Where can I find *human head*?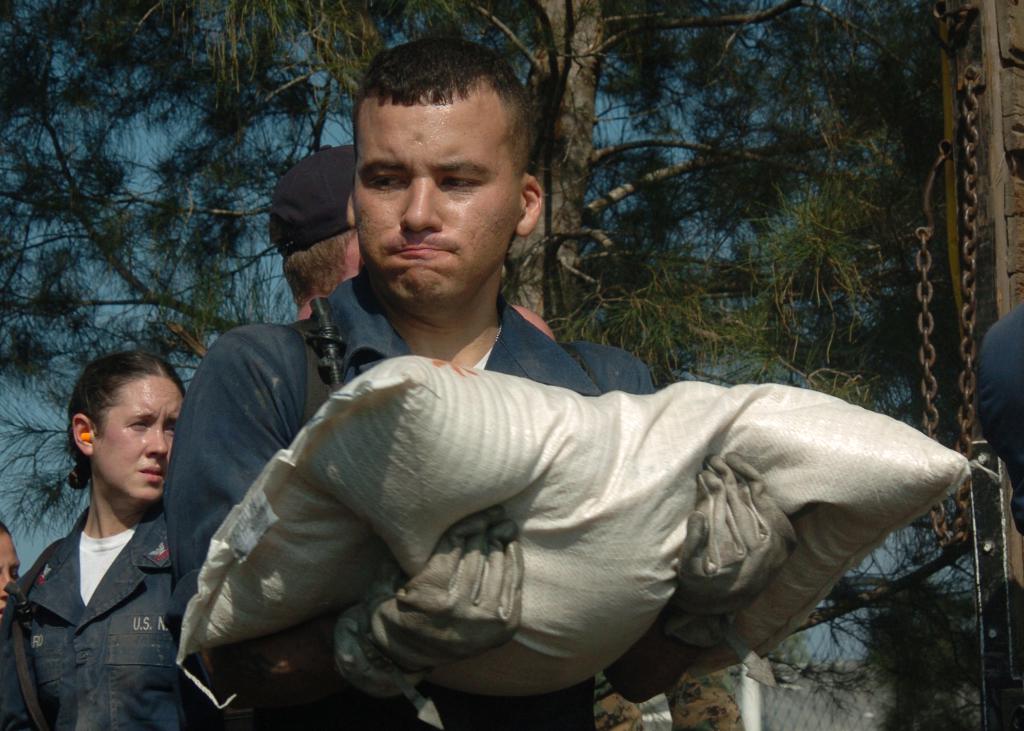
You can find it at pyautogui.locateOnScreen(319, 32, 567, 312).
